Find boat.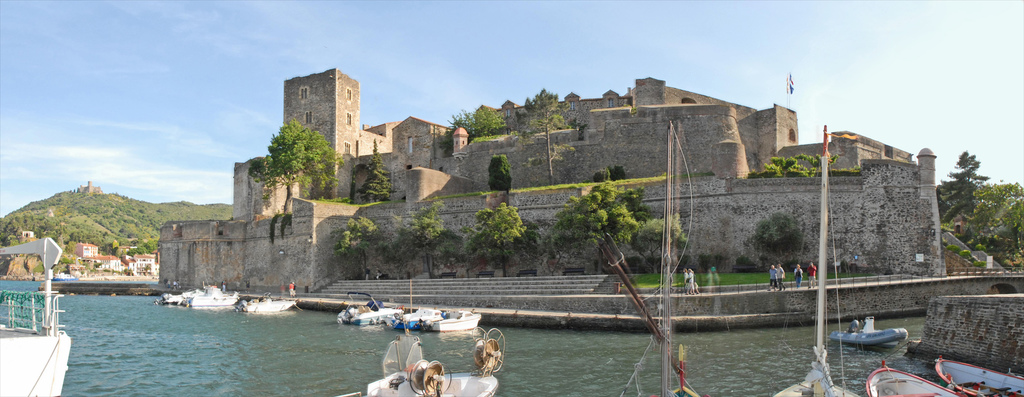
[x1=937, y1=353, x2=1023, y2=396].
